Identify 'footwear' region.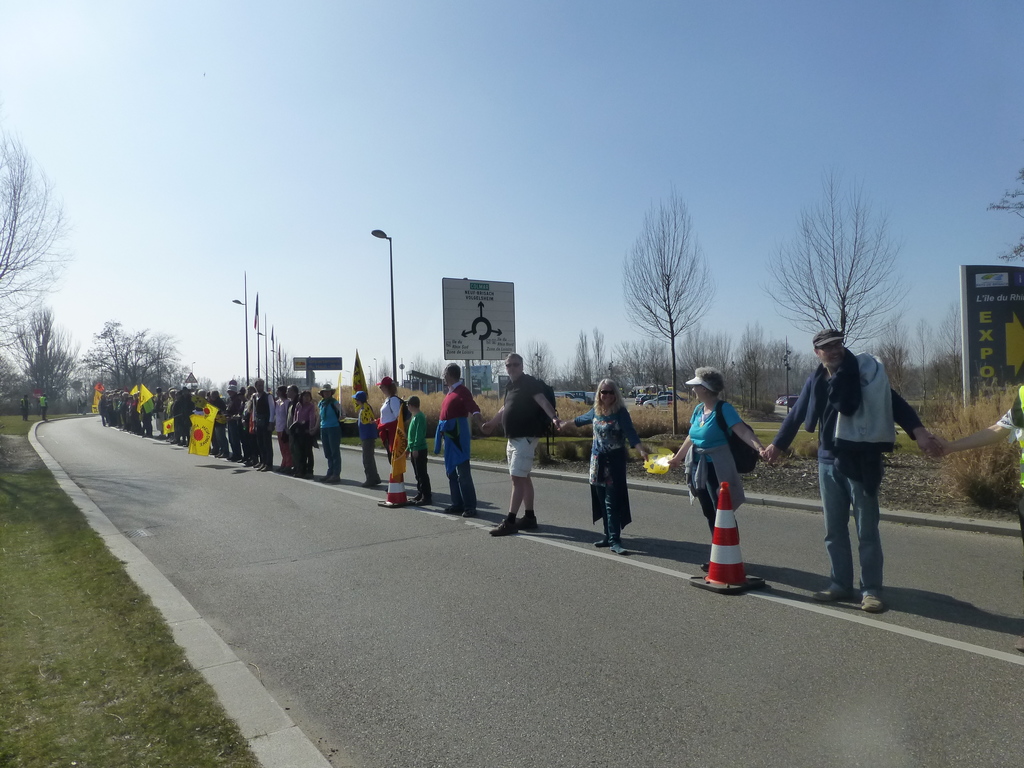
Region: region(412, 495, 420, 500).
